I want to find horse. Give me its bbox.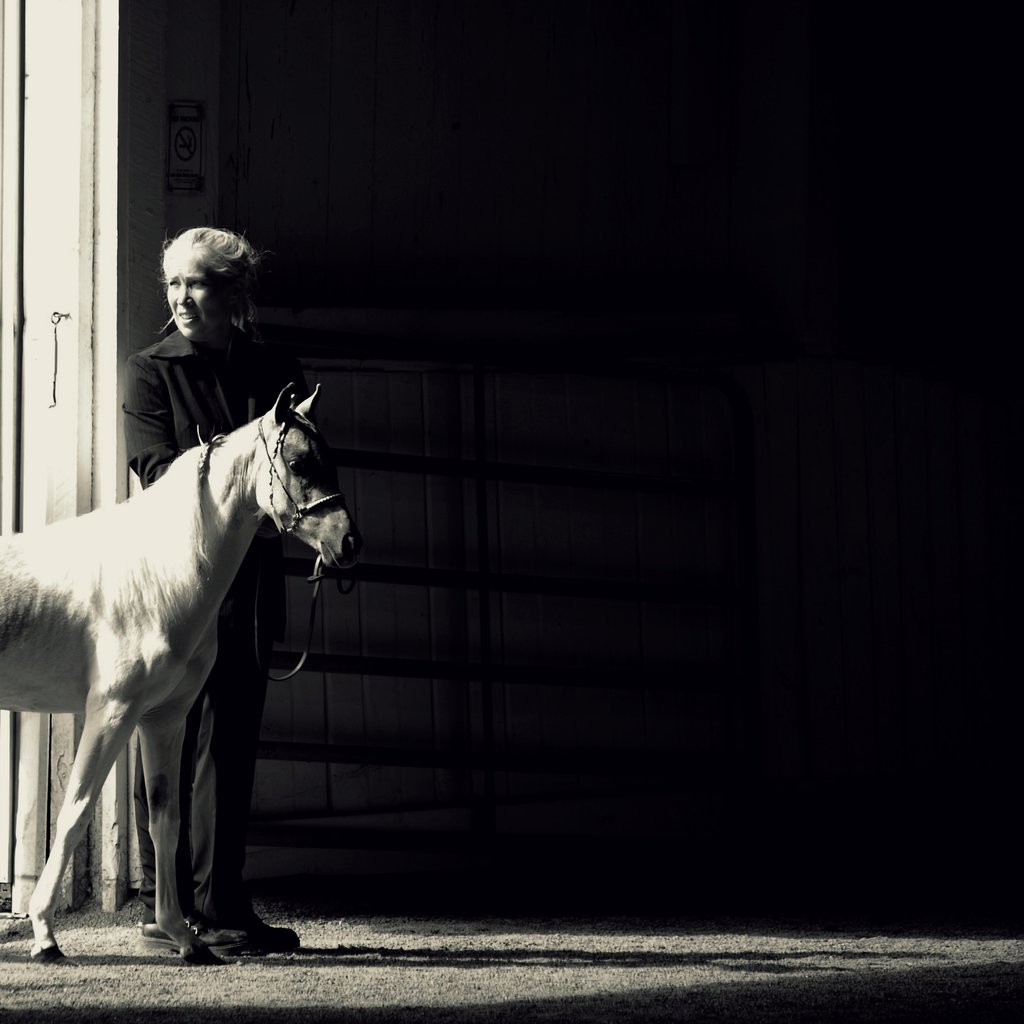
{"x1": 0, "y1": 381, "x2": 362, "y2": 963}.
